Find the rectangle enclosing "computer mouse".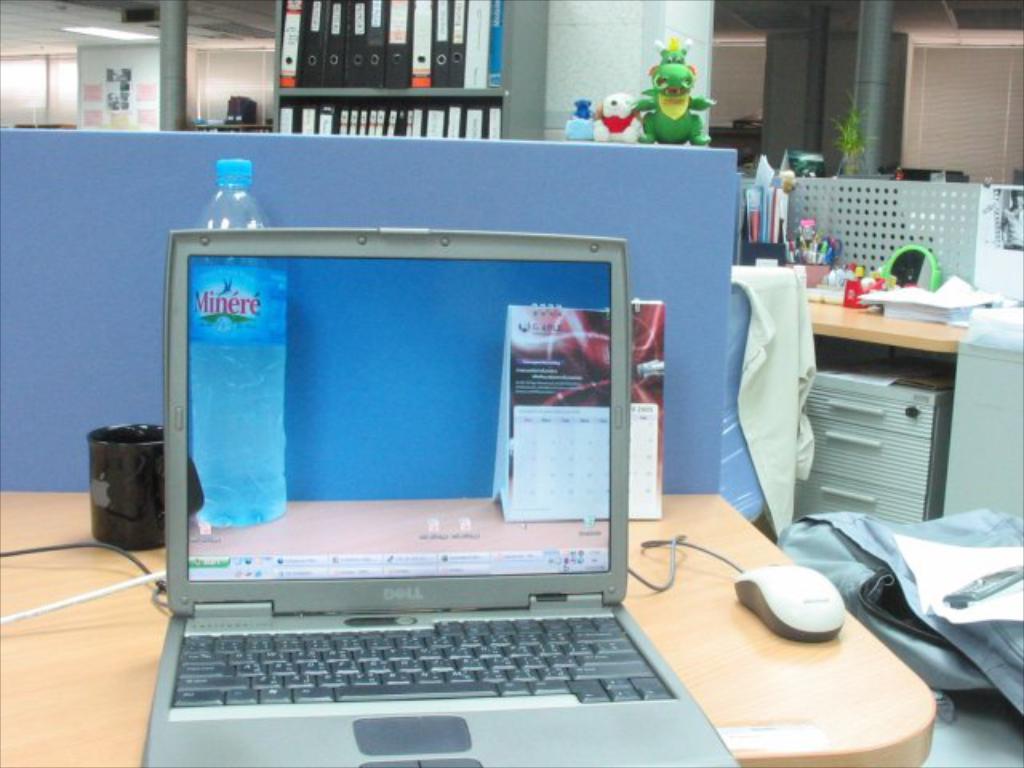
731, 557, 845, 640.
